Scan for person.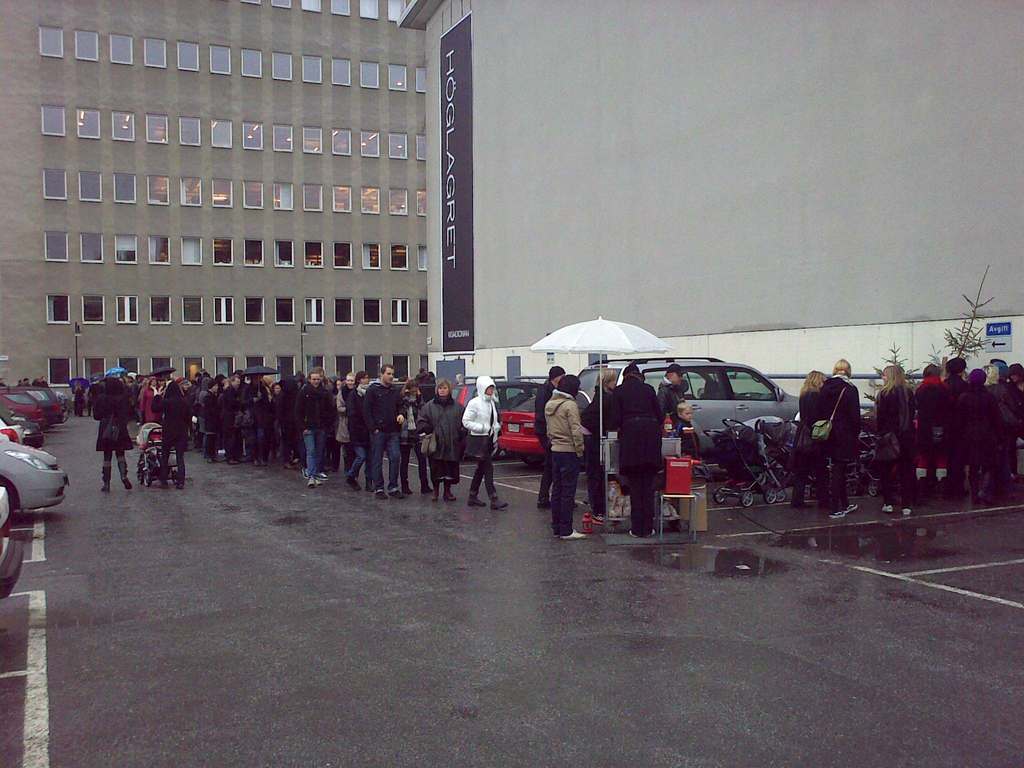
Scan result: {"x1": 344, "y1": 368, "x2": 372, "y2": 491}.
